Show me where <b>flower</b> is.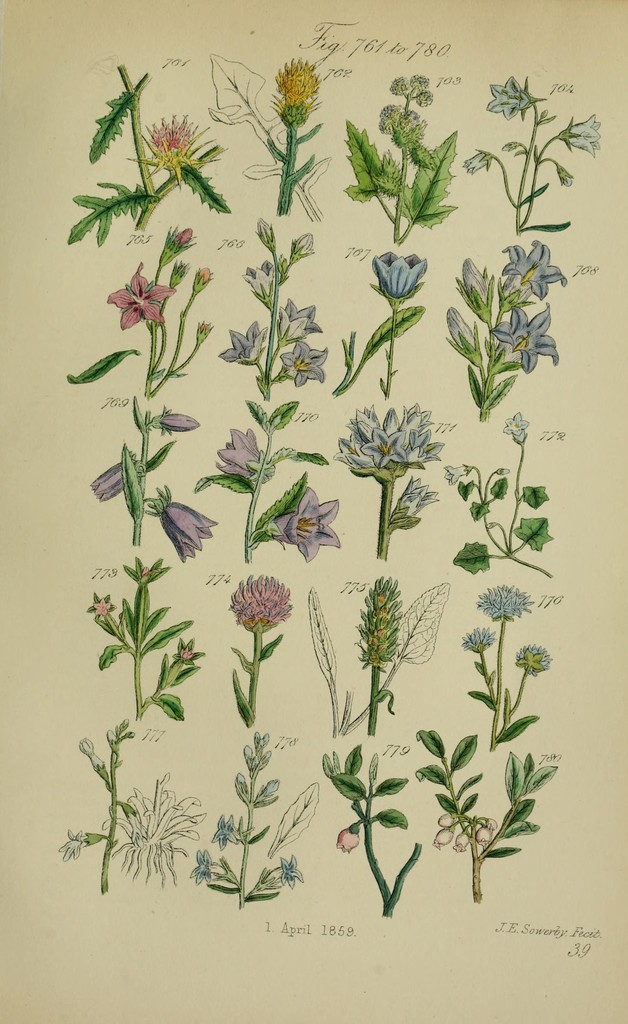
<b>flower</b> is at {"left": 240, "top": 263, "right": 278, "bottom": 301}.
